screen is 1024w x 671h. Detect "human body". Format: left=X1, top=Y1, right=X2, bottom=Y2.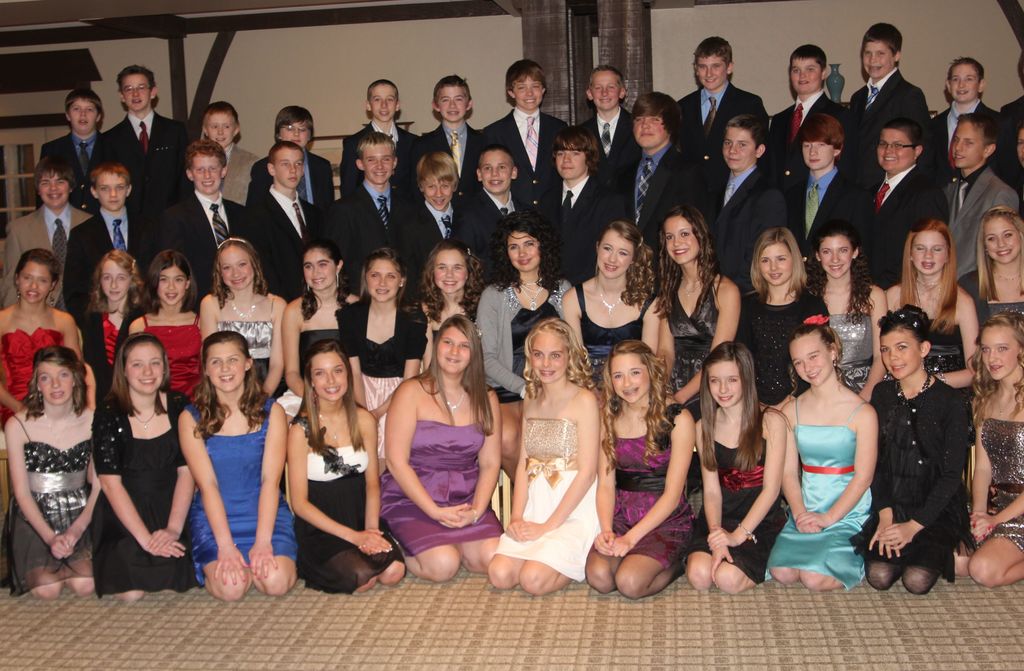
left=419, top=69, right=479, bottom=194.
